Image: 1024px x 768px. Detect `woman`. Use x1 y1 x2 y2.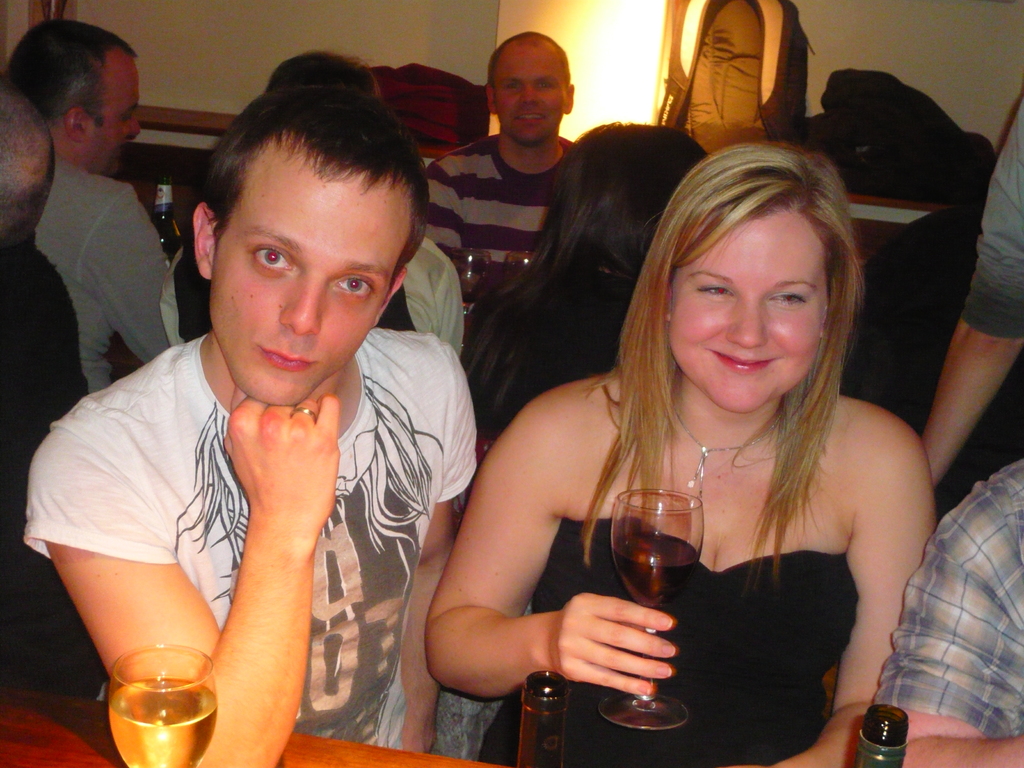
459 118 710 463.
